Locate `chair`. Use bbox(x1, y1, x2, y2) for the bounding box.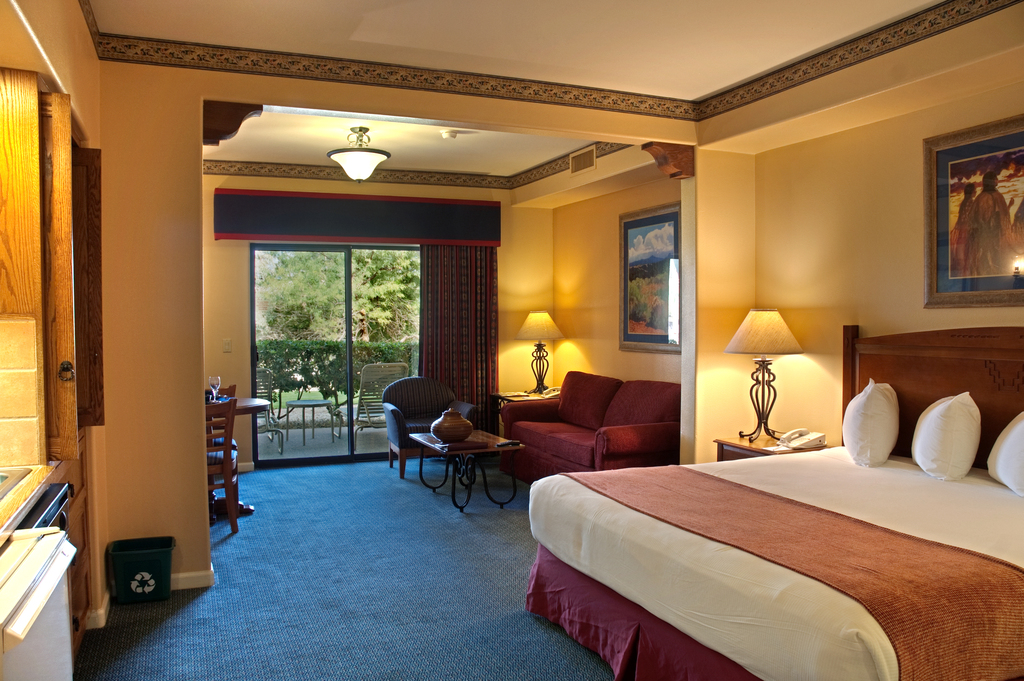
bbox(252, 367, 291, 454).
